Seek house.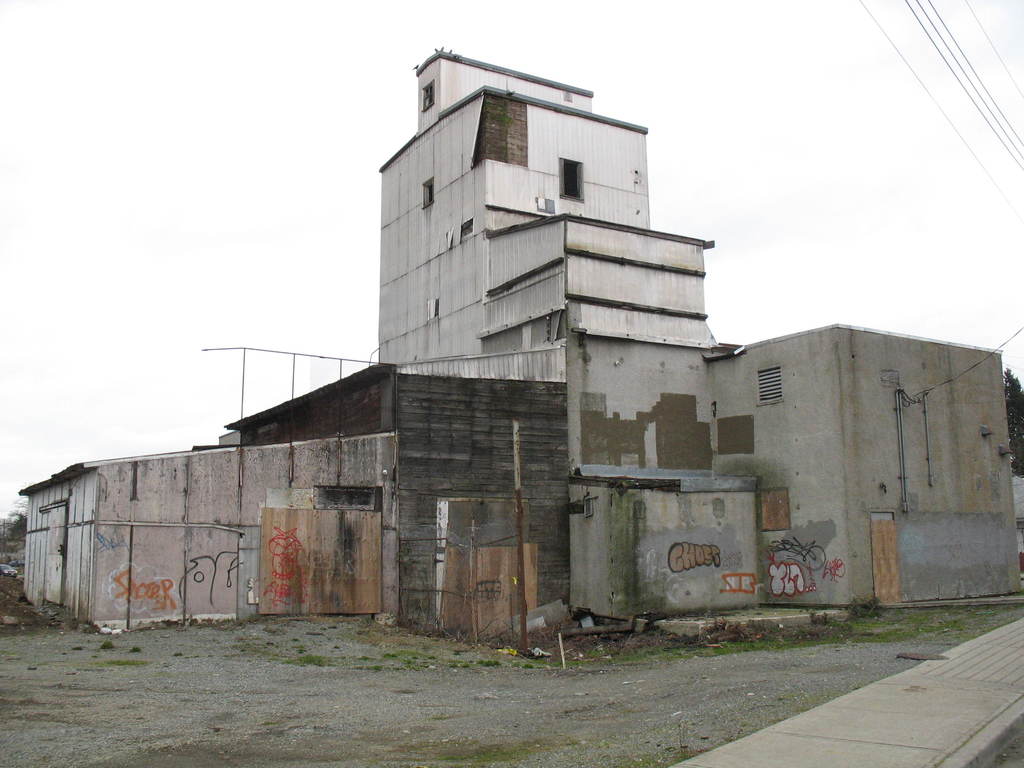
{"left": 23, "top": 457, "right": 390, "bottom": 617}.
